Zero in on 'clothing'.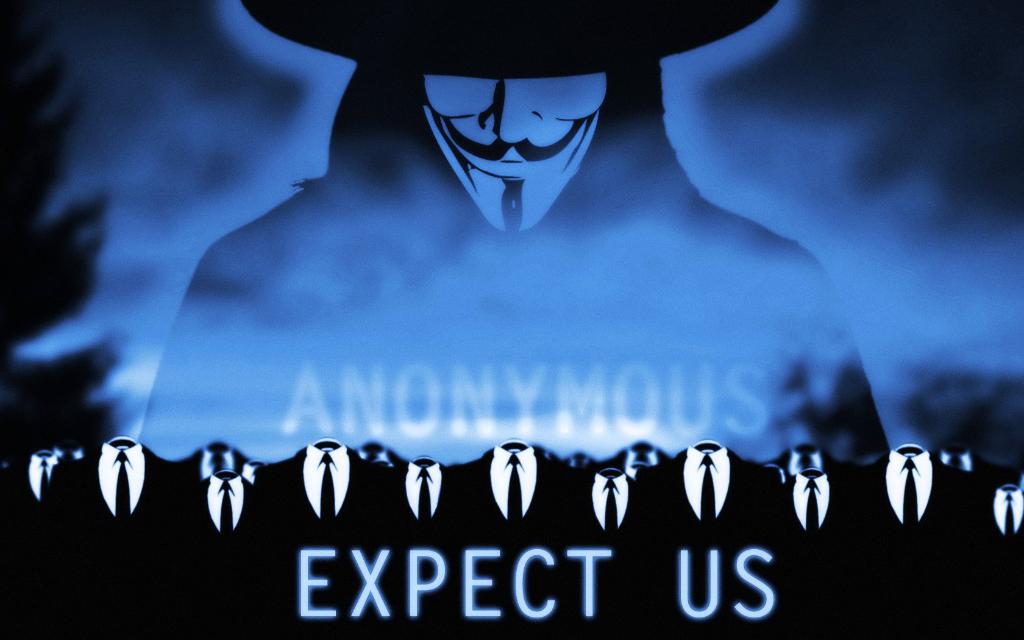
Zeroed in: (648, 445, 777, 540).
